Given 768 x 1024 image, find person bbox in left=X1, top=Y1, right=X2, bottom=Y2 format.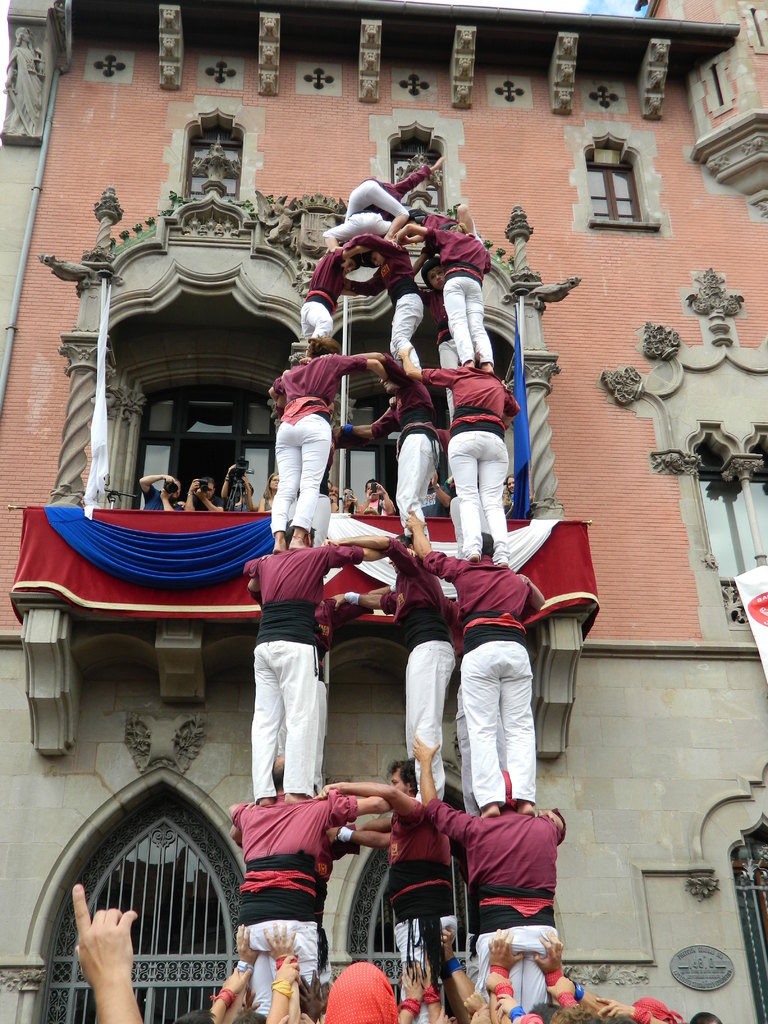
left=428, top=374, right=520, bottom=559.
